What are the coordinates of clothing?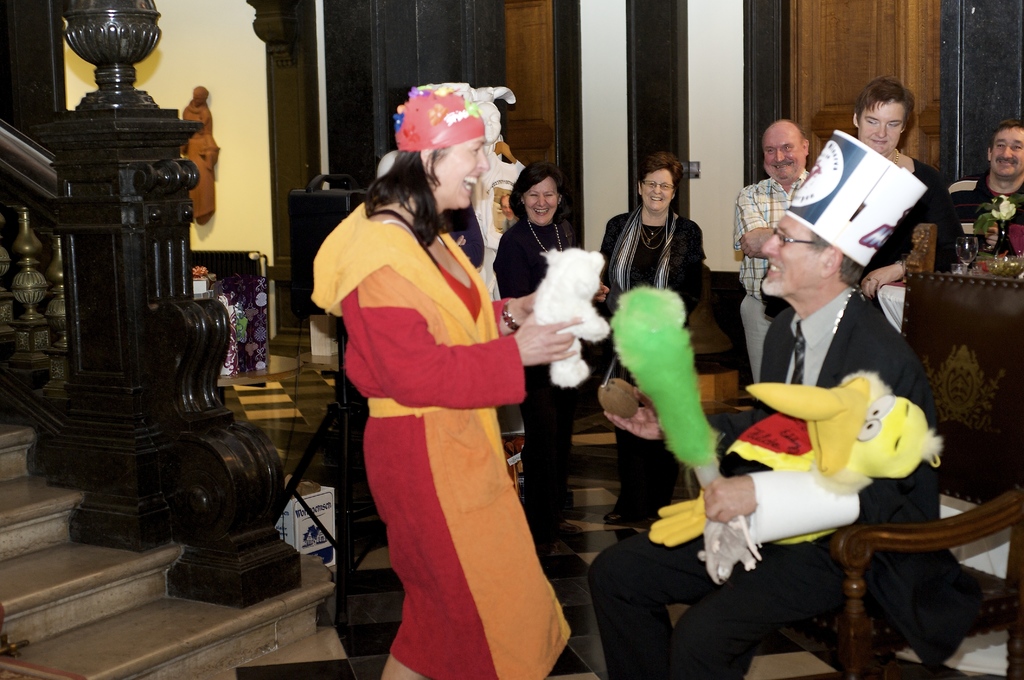
x1=732 y1=170 x2=813 y2=392.
